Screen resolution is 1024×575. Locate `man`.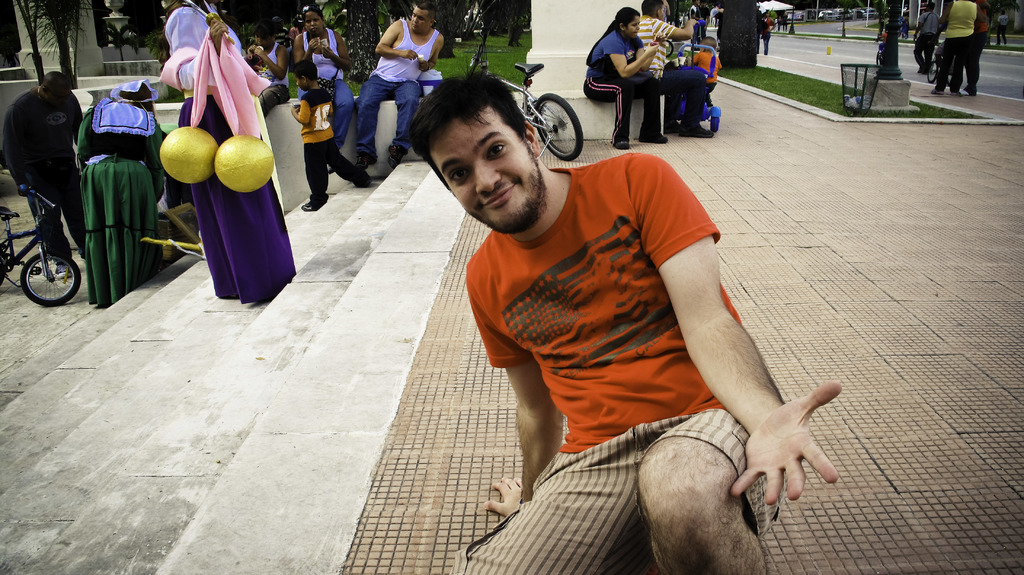
Rect(637, 0, 712, 134).
